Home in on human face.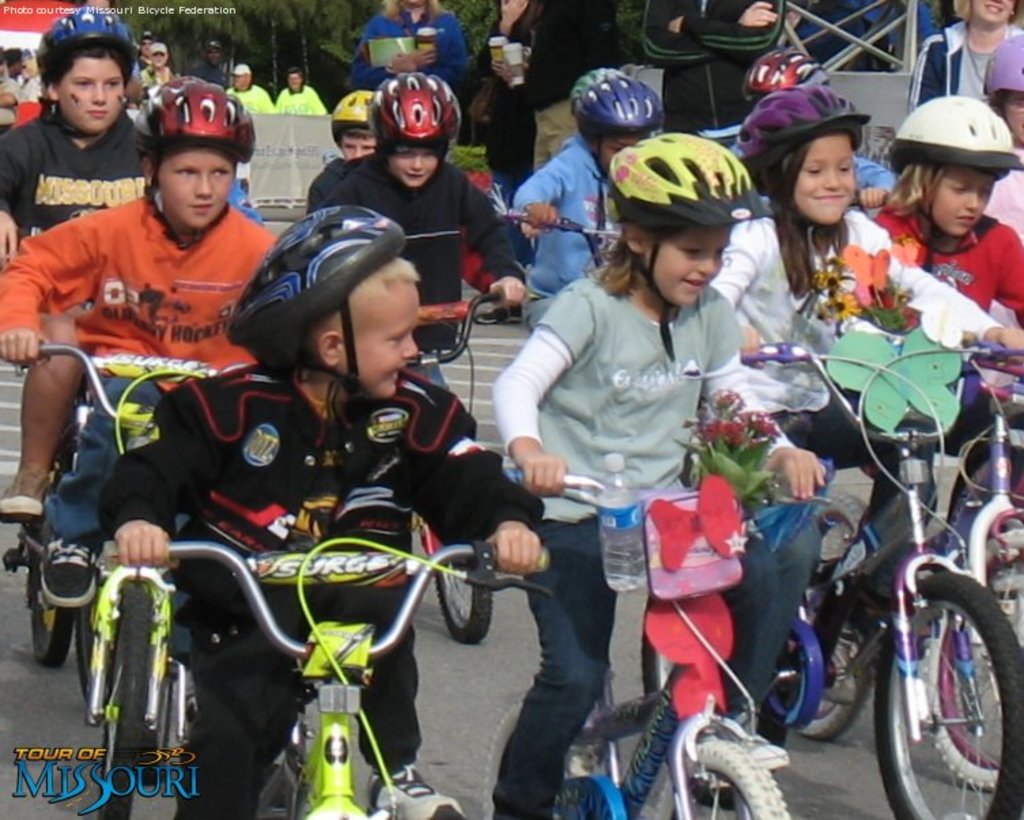
Homed in at <box>601,132,646,169</box>.
